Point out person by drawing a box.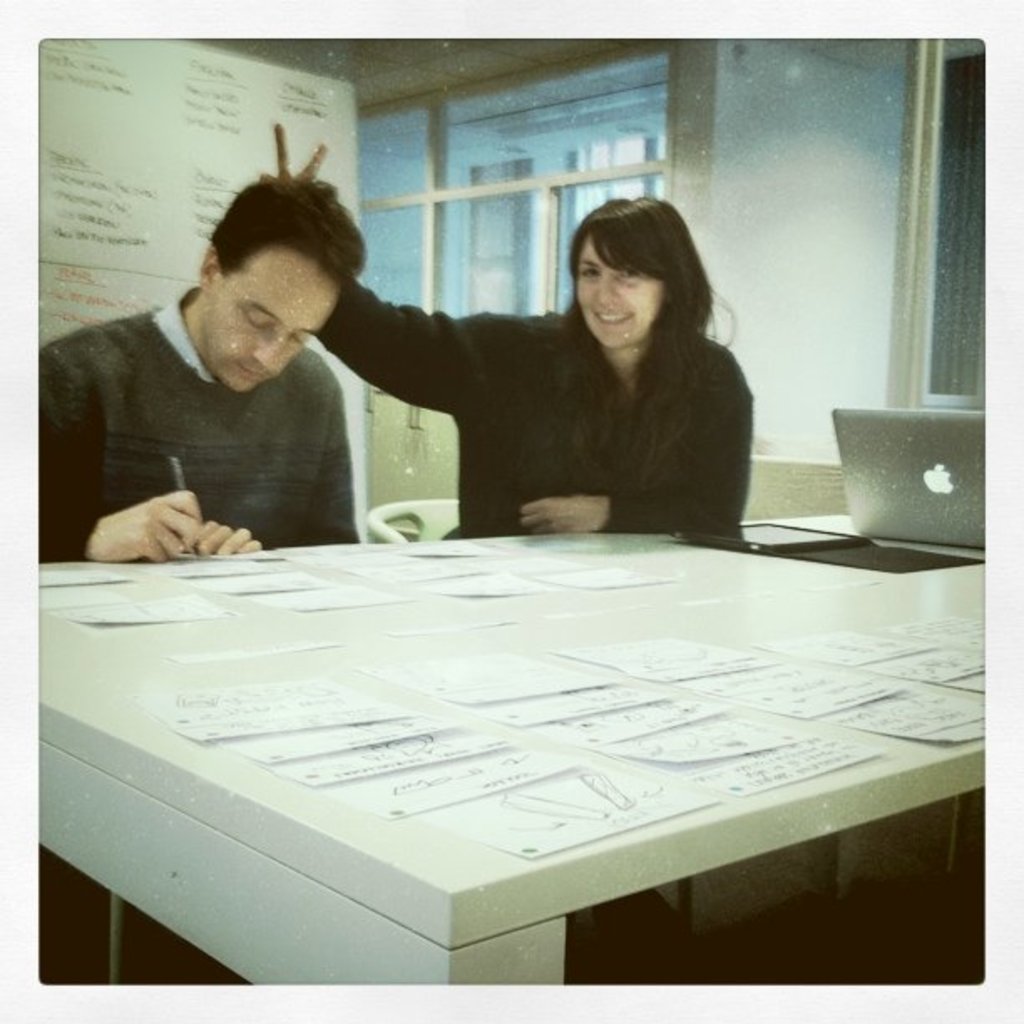
37/176/368/562.
